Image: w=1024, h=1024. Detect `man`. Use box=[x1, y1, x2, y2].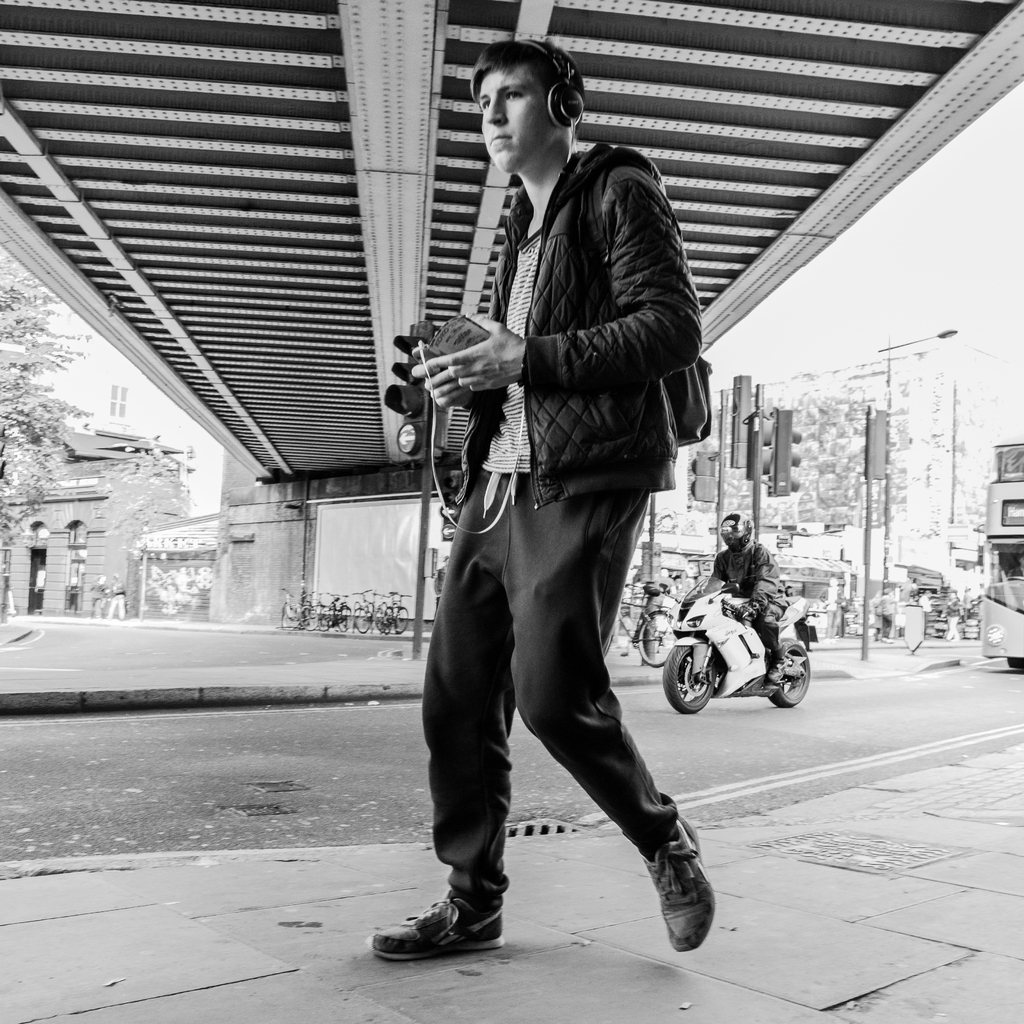
box=[699, 510, 790, 696].
